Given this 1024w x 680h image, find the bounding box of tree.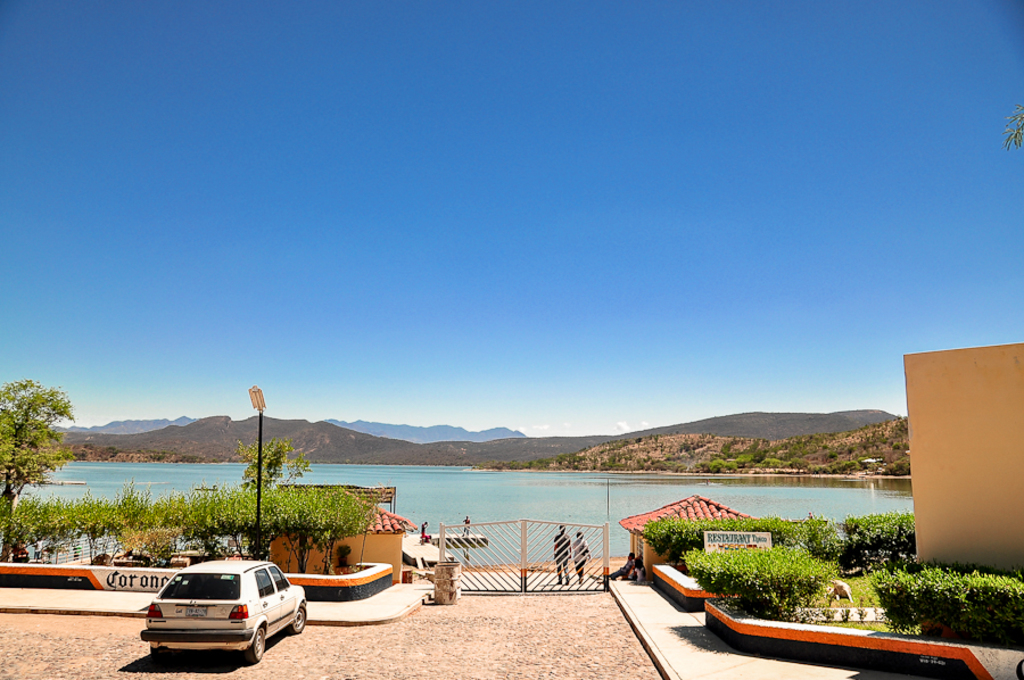
{"x1": 196, "y1": 476, "x2": 378, "y2": 582}.
